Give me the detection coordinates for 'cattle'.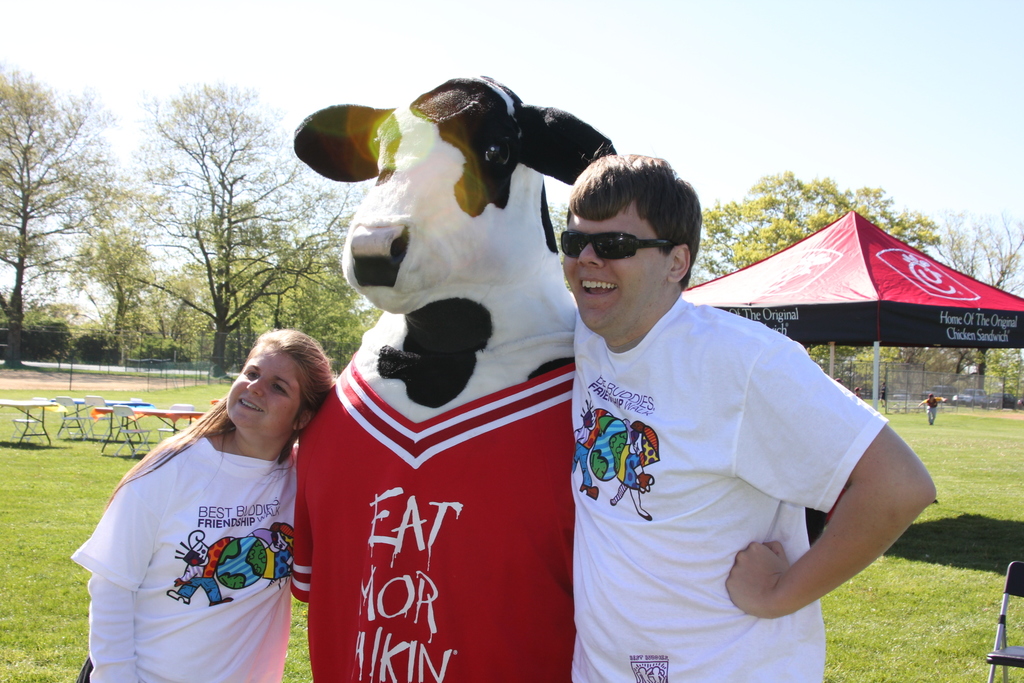
l=282, t=87, r=645, b=680.
